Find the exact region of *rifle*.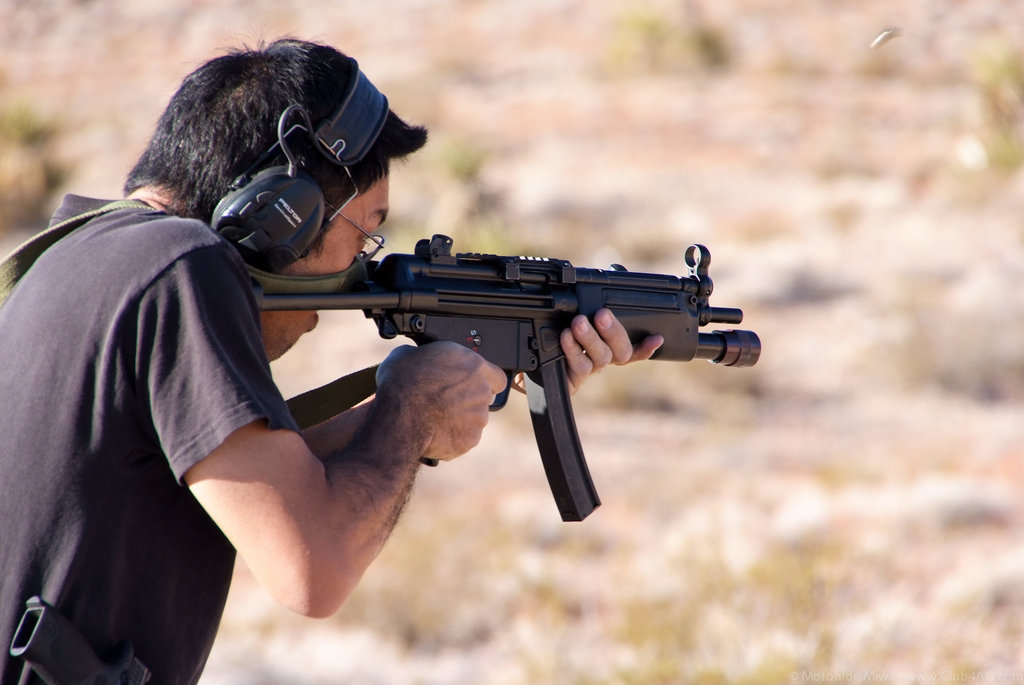
Exact region: 253, 243, 753, 524.
